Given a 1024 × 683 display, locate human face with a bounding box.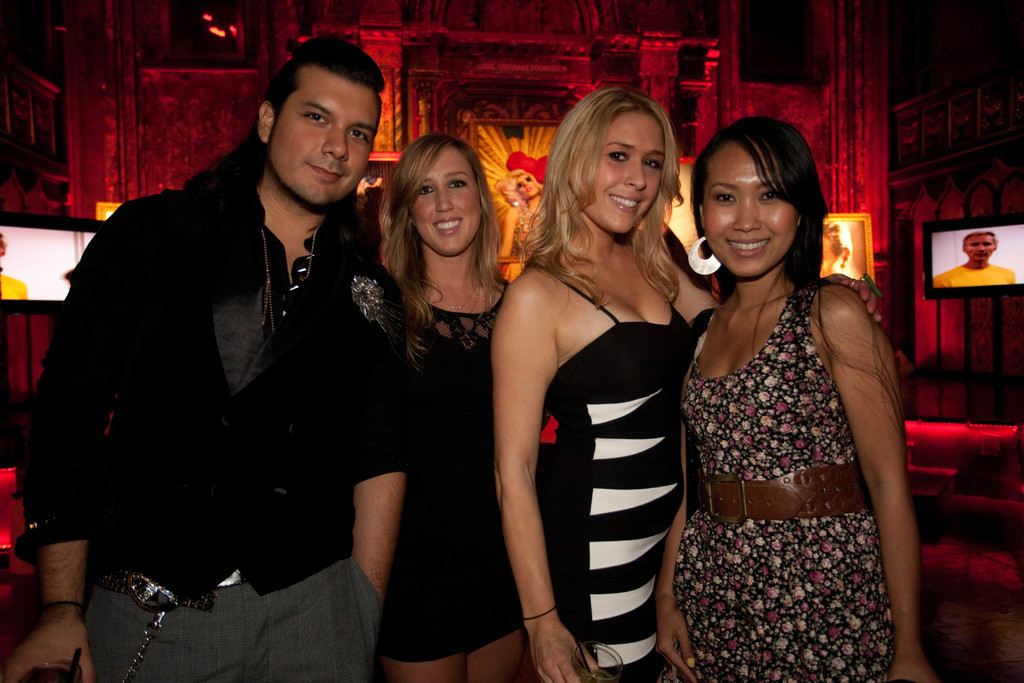
Located: select_region(700, 139, 799, 280).
